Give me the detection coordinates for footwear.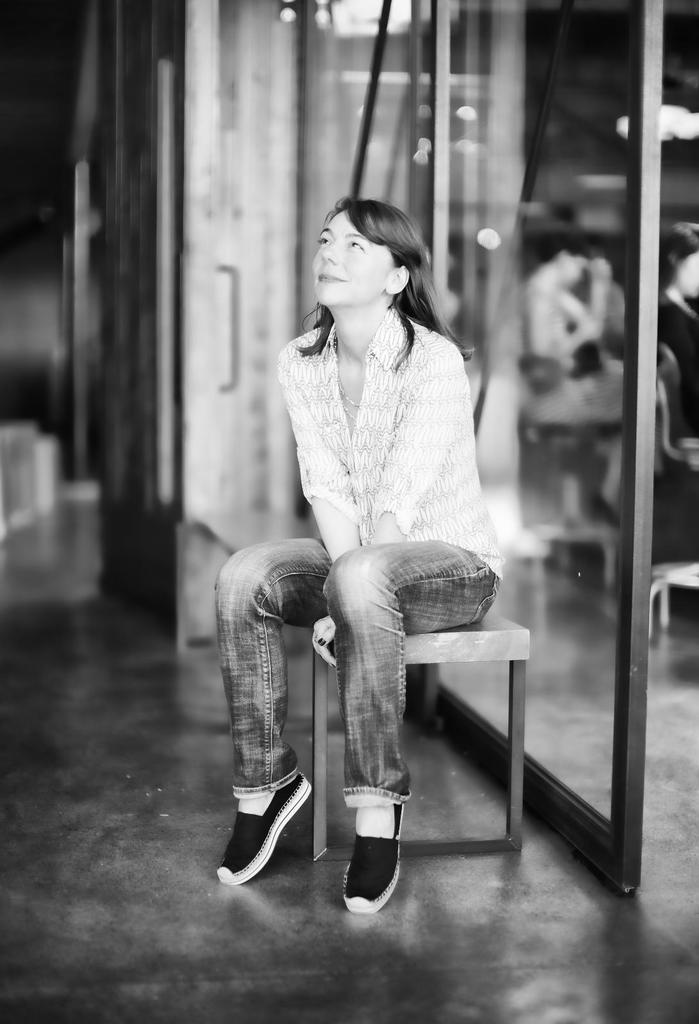
bbox=[218, 780, 311, 884].
